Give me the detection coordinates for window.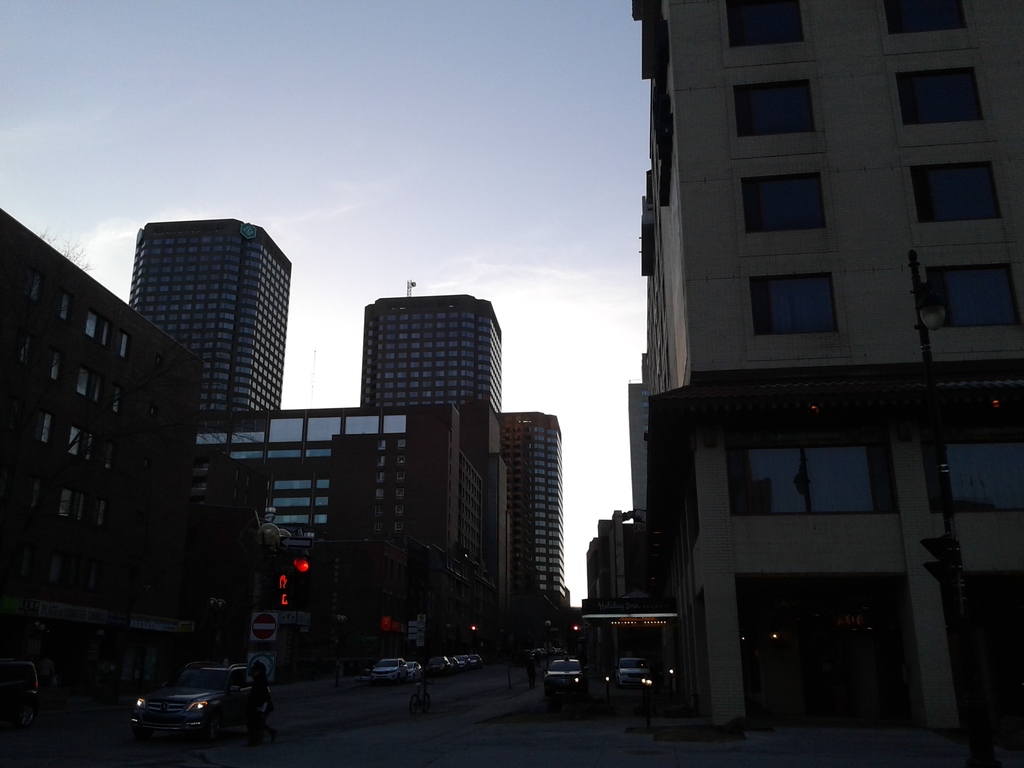
<bbox>102, 321, 109, 346</bbox>.
